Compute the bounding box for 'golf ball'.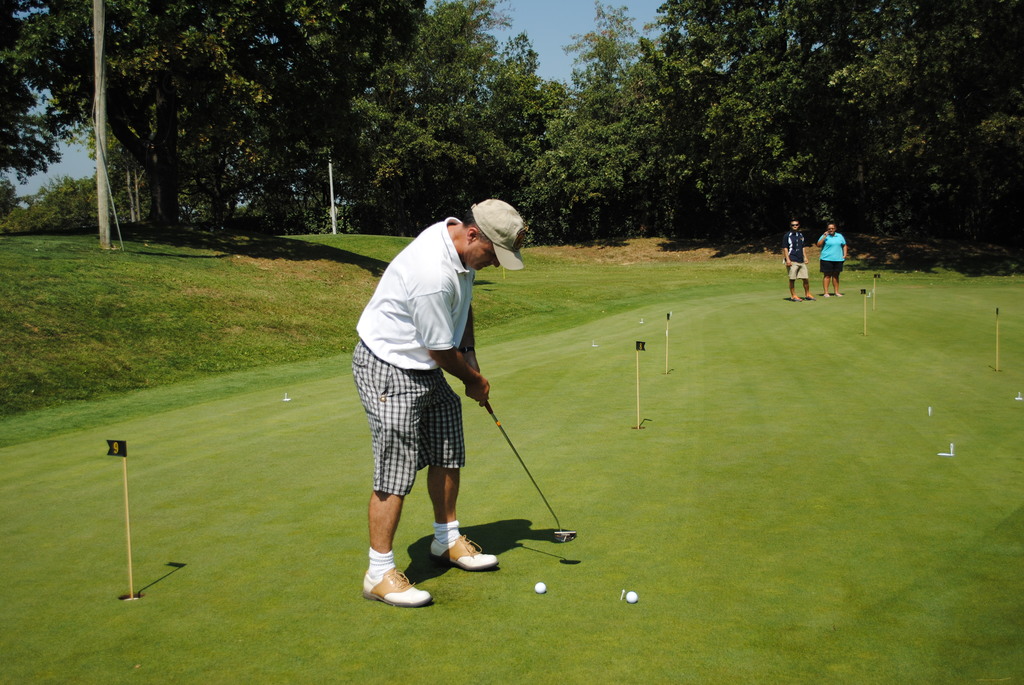
<region>621, 587, 639, 608</region>.
